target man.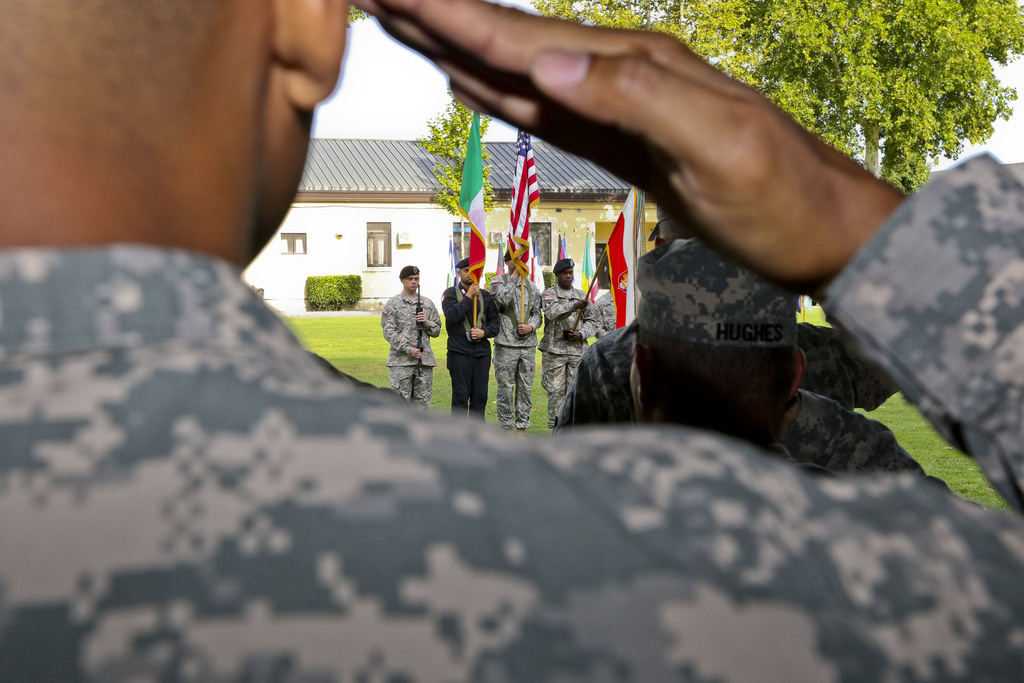
Target region: crop(435, 248, 502, 411).
